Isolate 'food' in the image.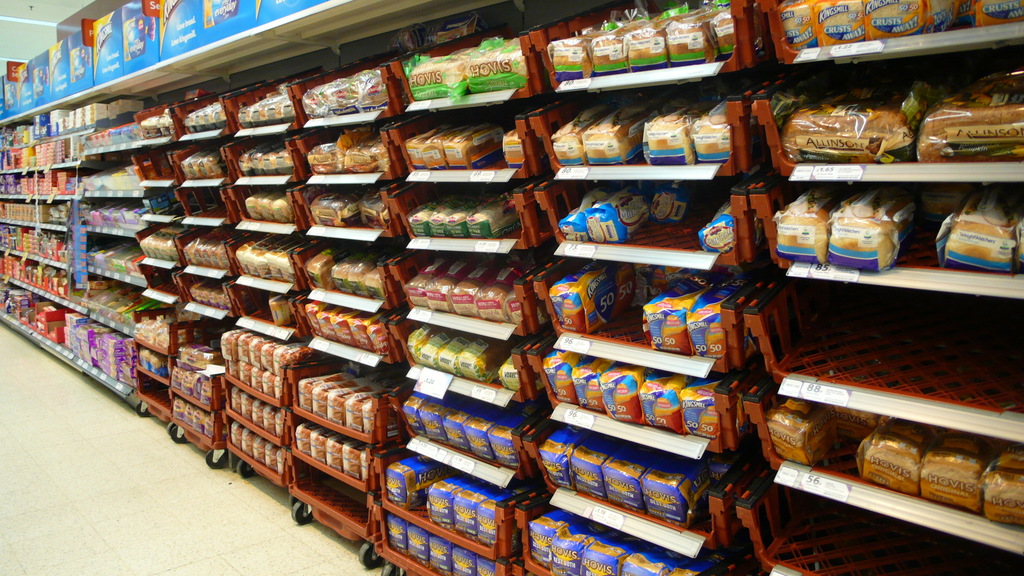
Isolated region: [x1=345, y1=396, x2=380, y2=433].
